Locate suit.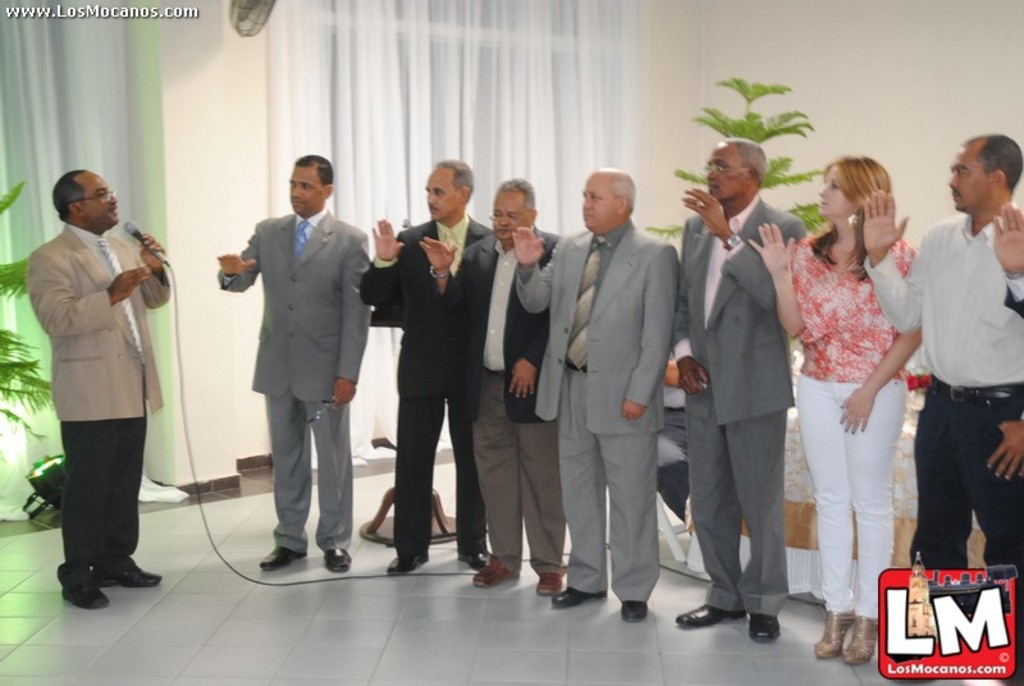
Bounding box: locate(676, 187, 808, 610).
